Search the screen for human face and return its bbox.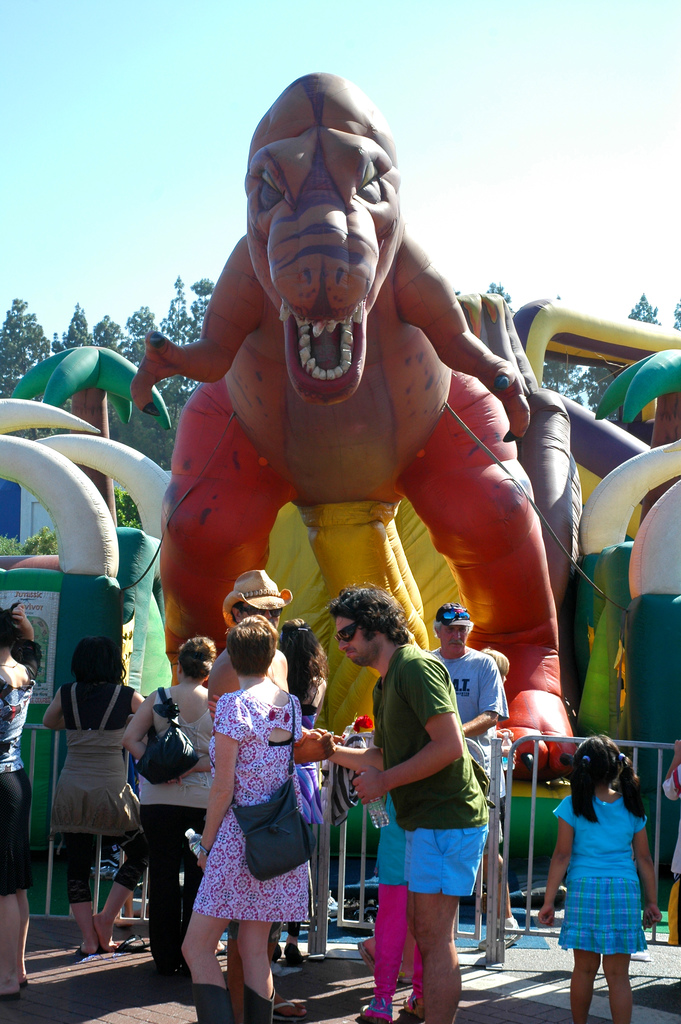
Found: <bbox>443, 622, 469, 653</bbox>.
